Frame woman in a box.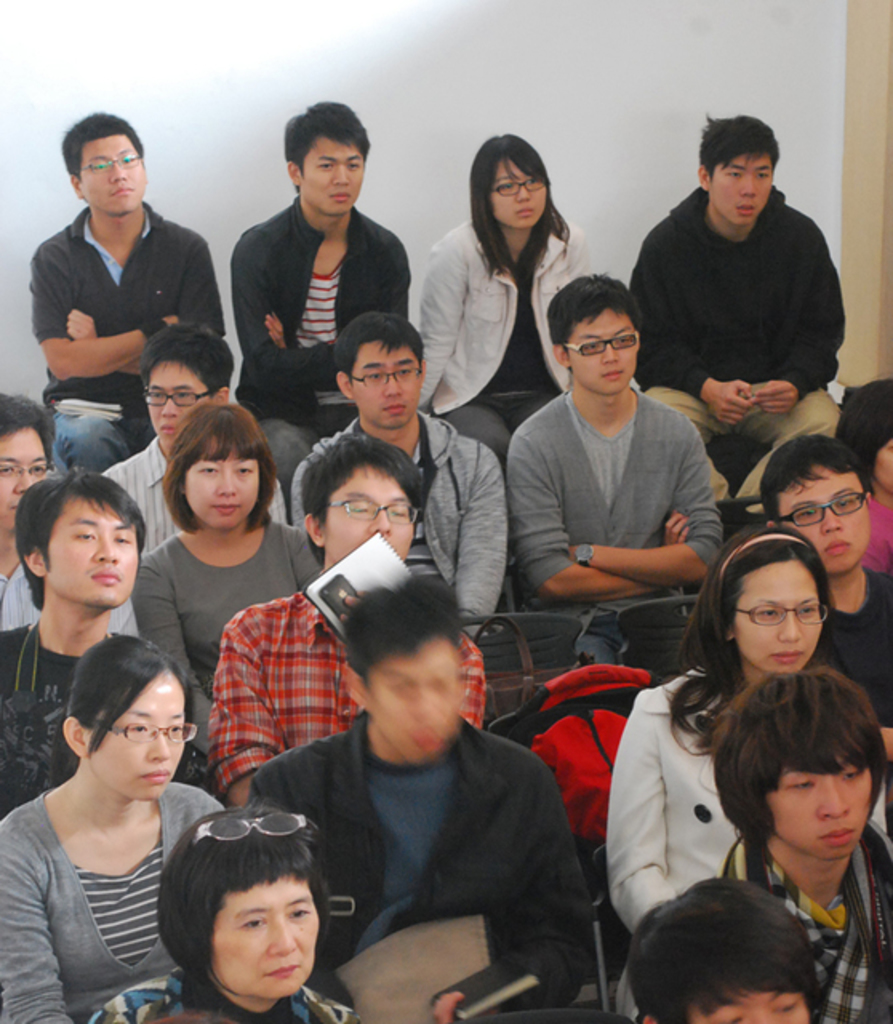
x1=128 y1=400 x2=318 y2=763.
